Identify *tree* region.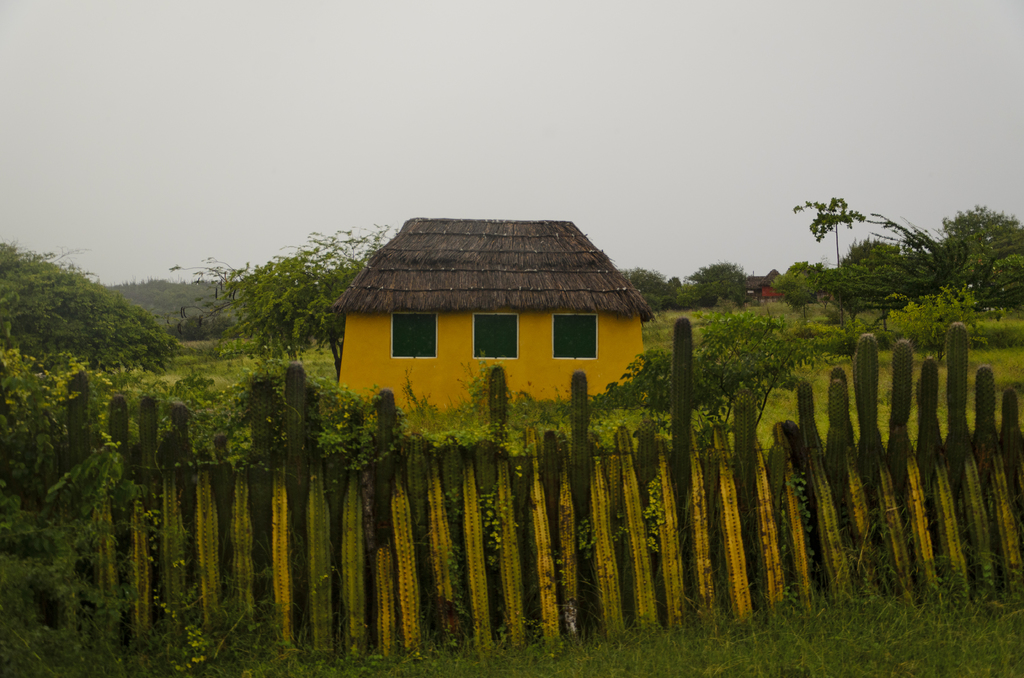
Region: detection(0, 239, 177, 379).
